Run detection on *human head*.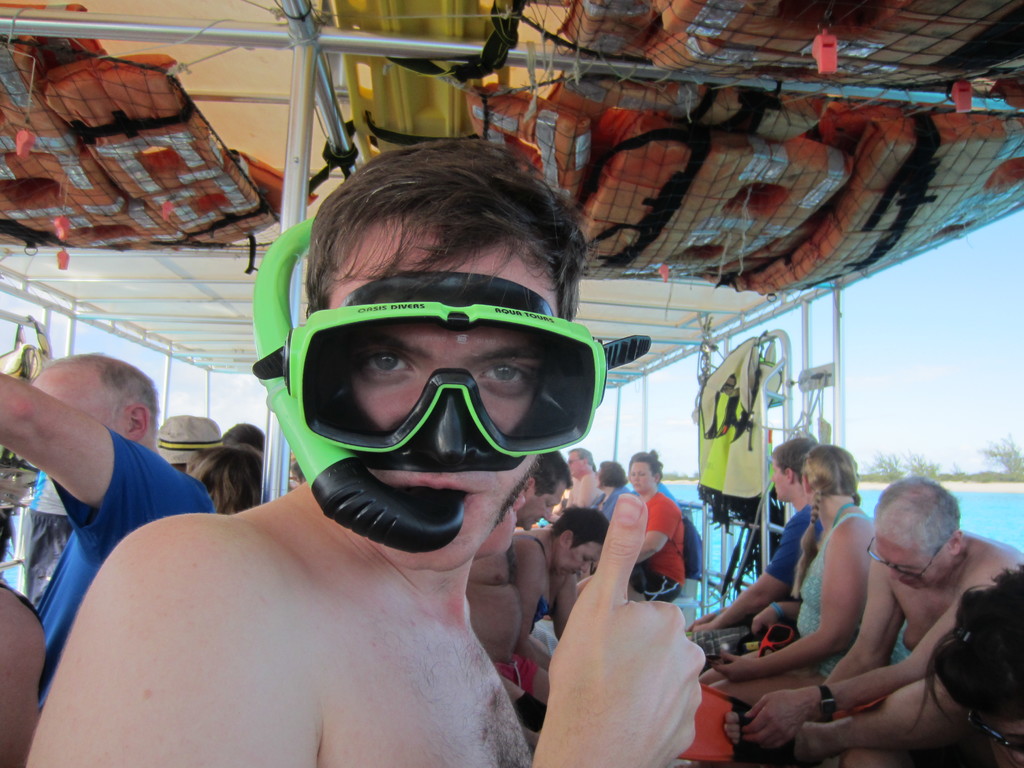
Result: <region>547, 506, 612, 580</region>.
